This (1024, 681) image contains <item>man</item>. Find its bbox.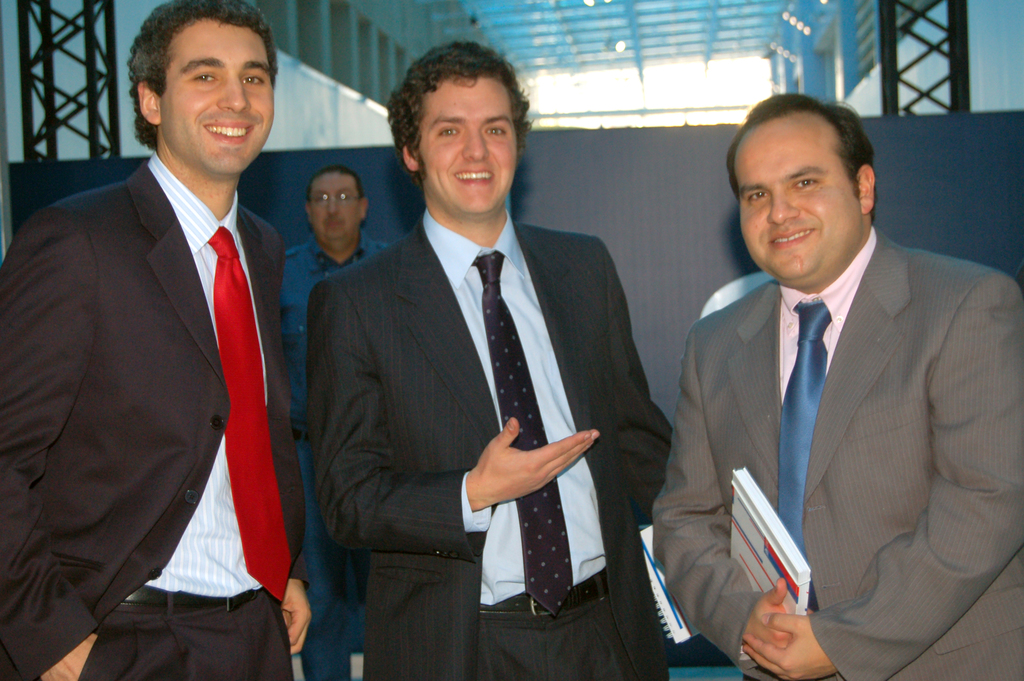
left=317, top=45, right=673, bottom=680.
